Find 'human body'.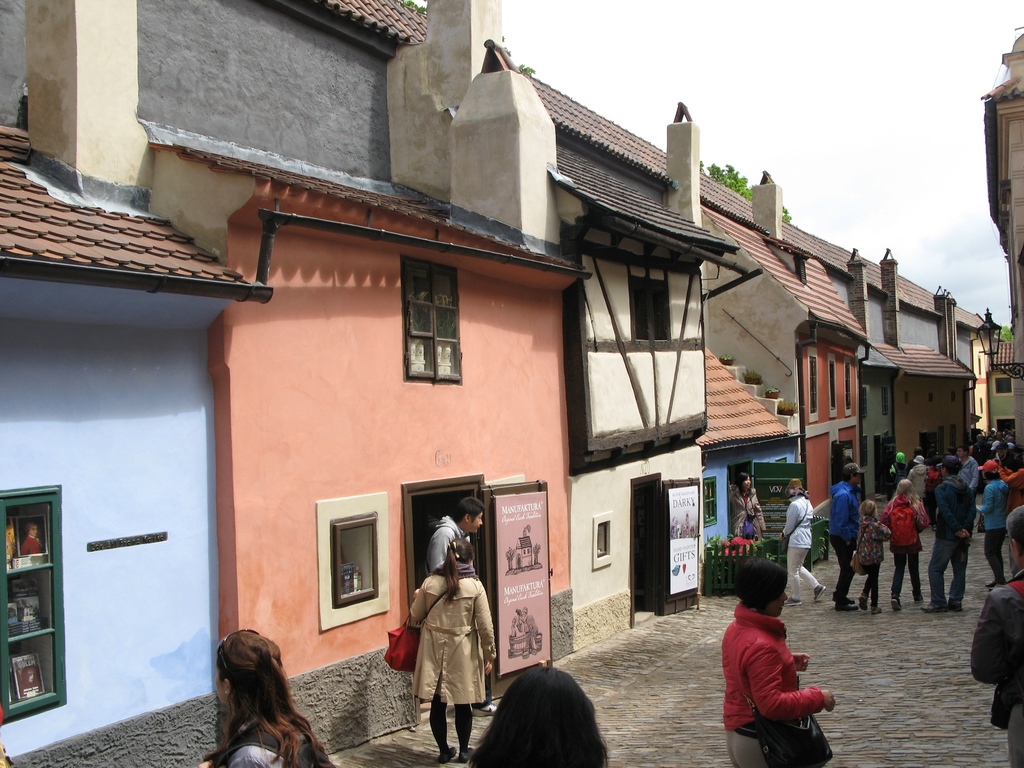
[776,471,823,595].
